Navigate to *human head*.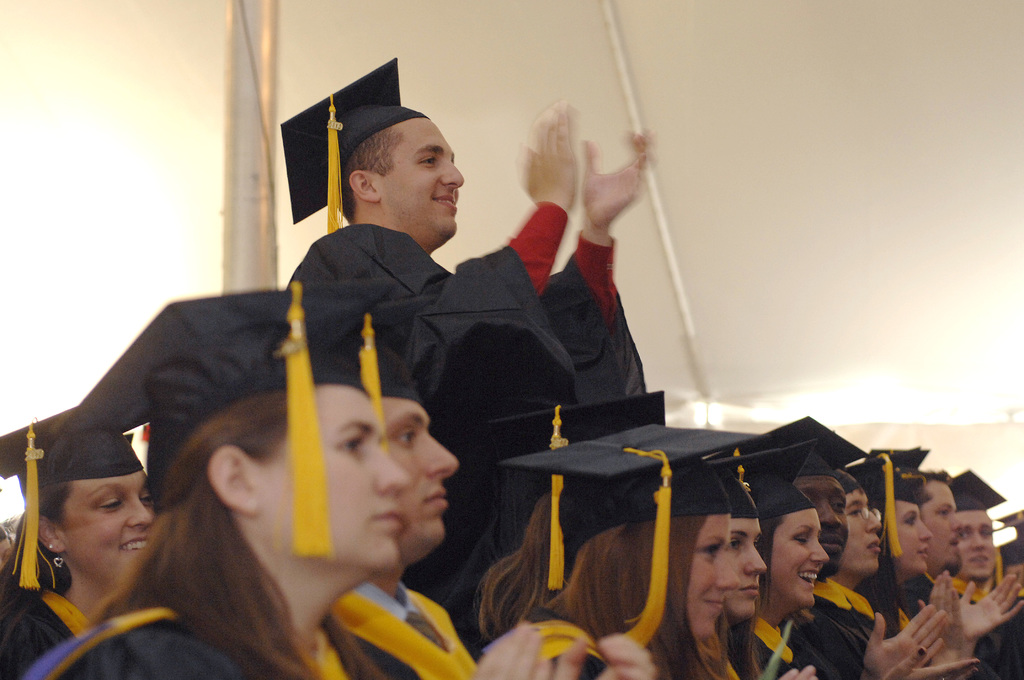
Navigation target: [881, 458, 934, 574].
